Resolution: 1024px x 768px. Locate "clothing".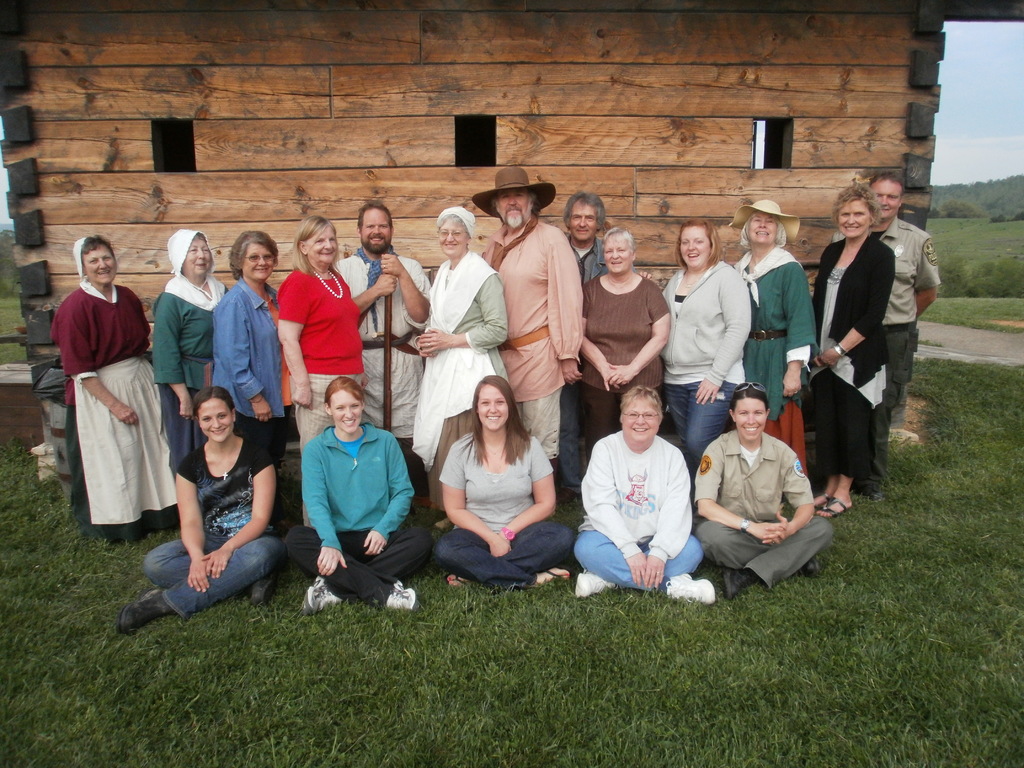
detection(58, 285, 178, 534).
